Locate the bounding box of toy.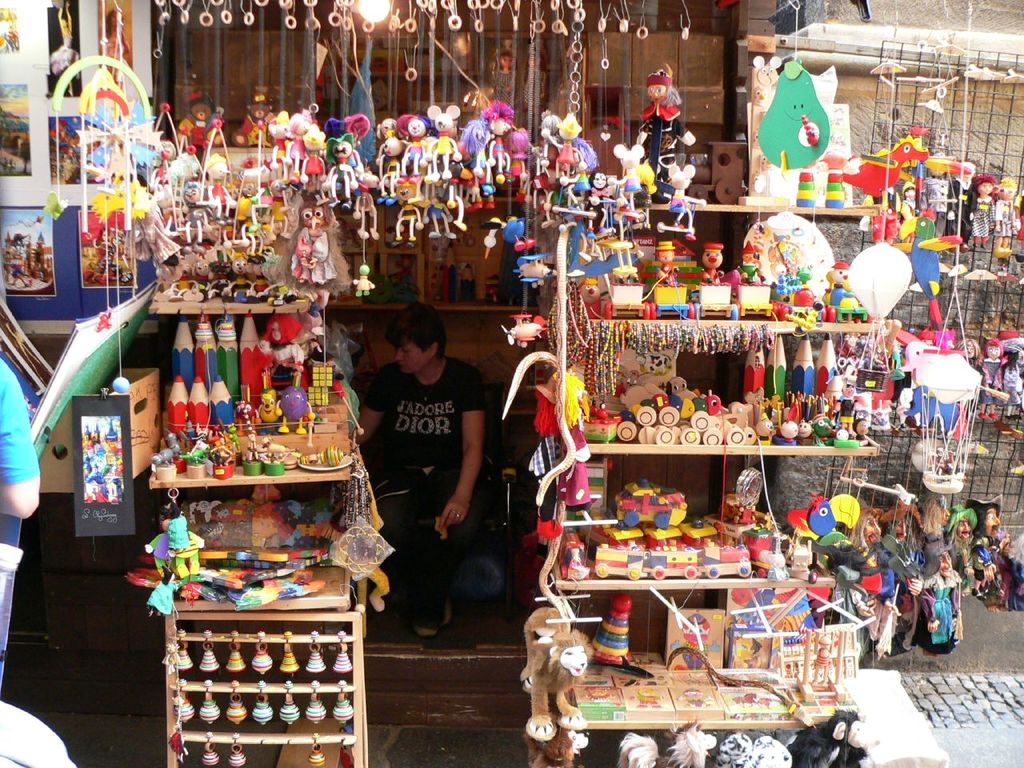
Bounding box: Rect(146, 426, 180, 474).
